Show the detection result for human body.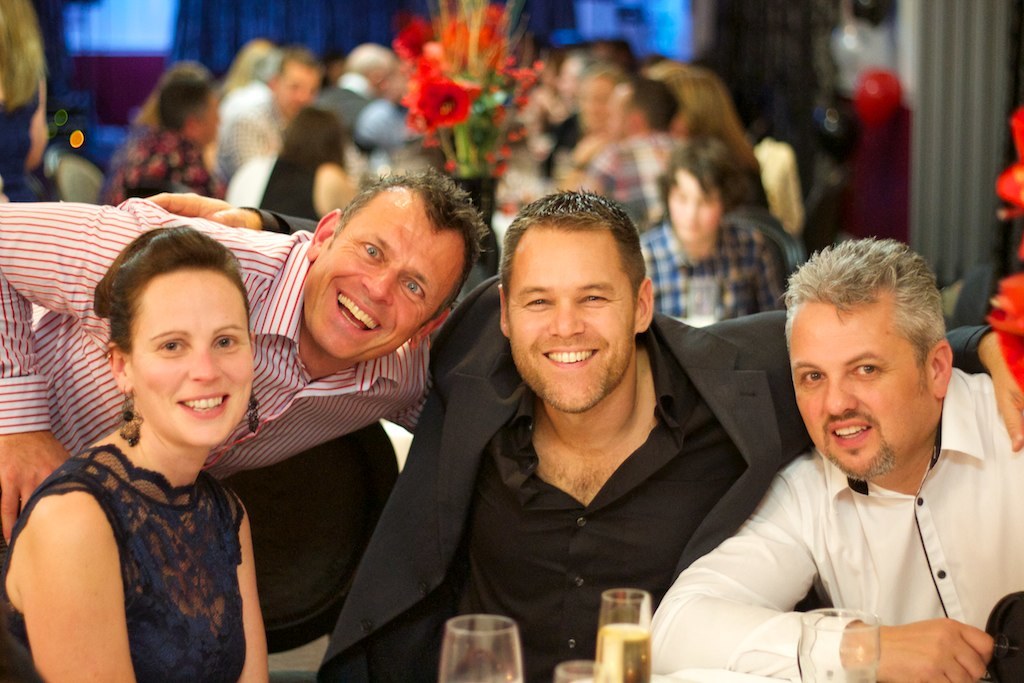
641 143 787 324.
